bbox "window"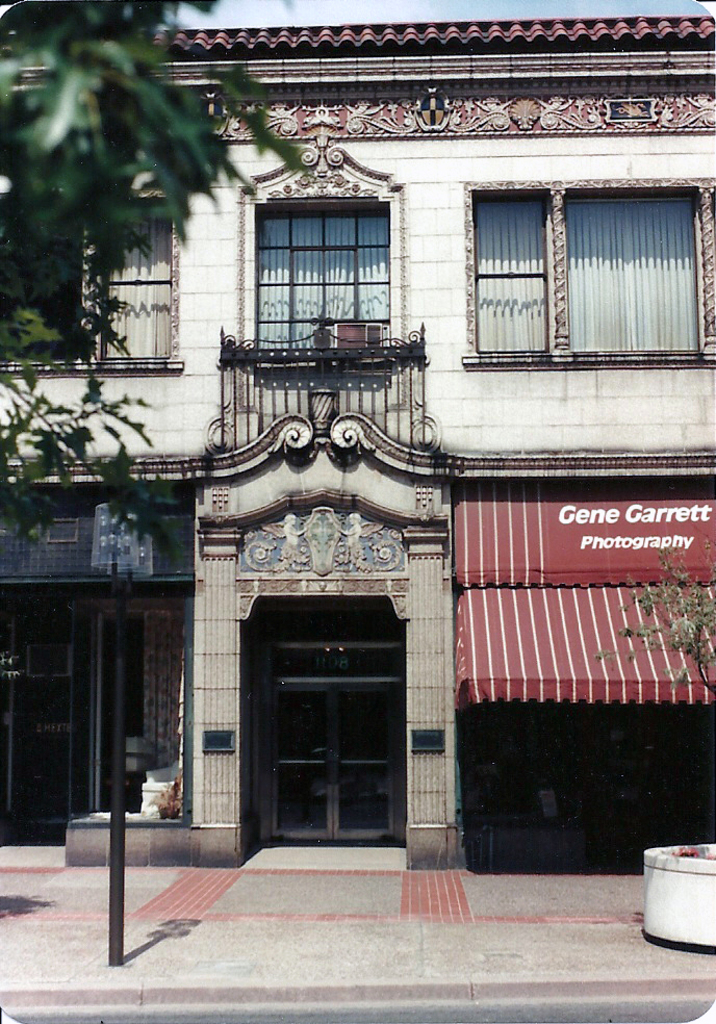
BBox(0, 183, 171, 370)
